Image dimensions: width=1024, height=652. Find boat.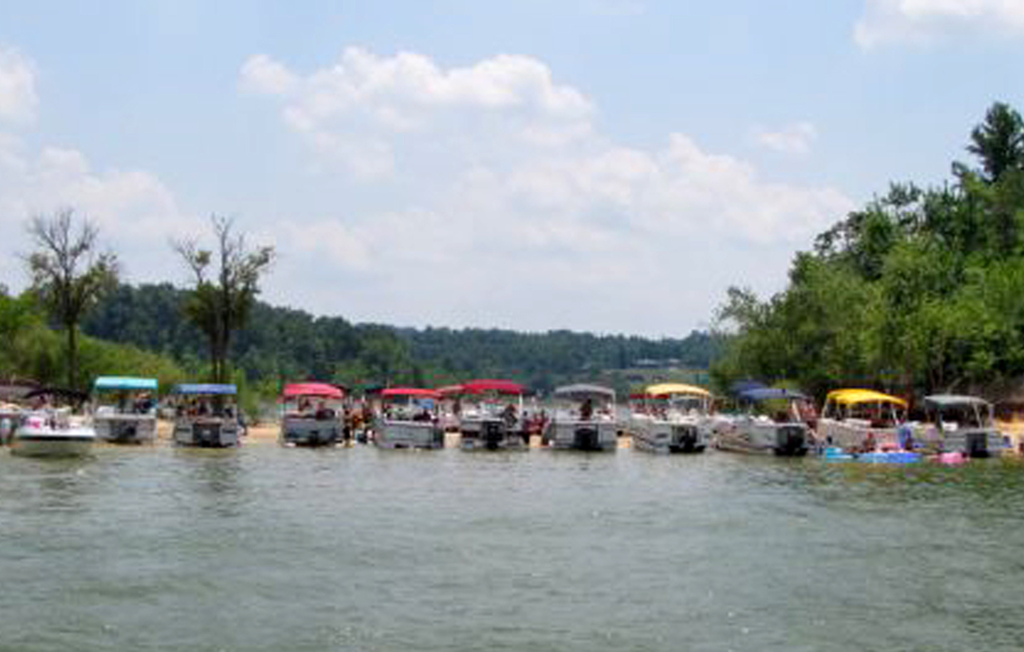
locate(819, 386, 910, 459).
